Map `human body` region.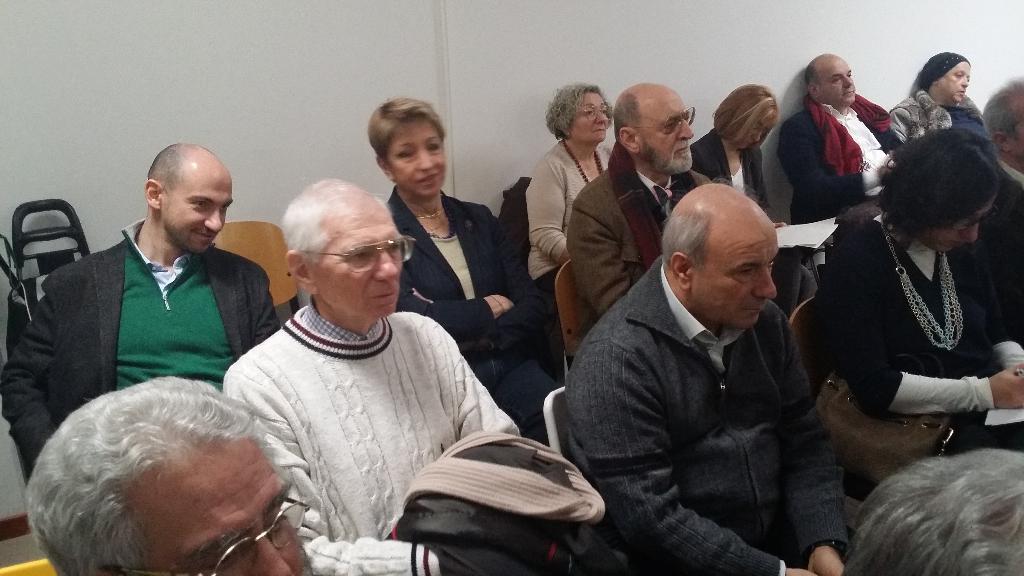
Mapped to 383, 188, 561, 445.
